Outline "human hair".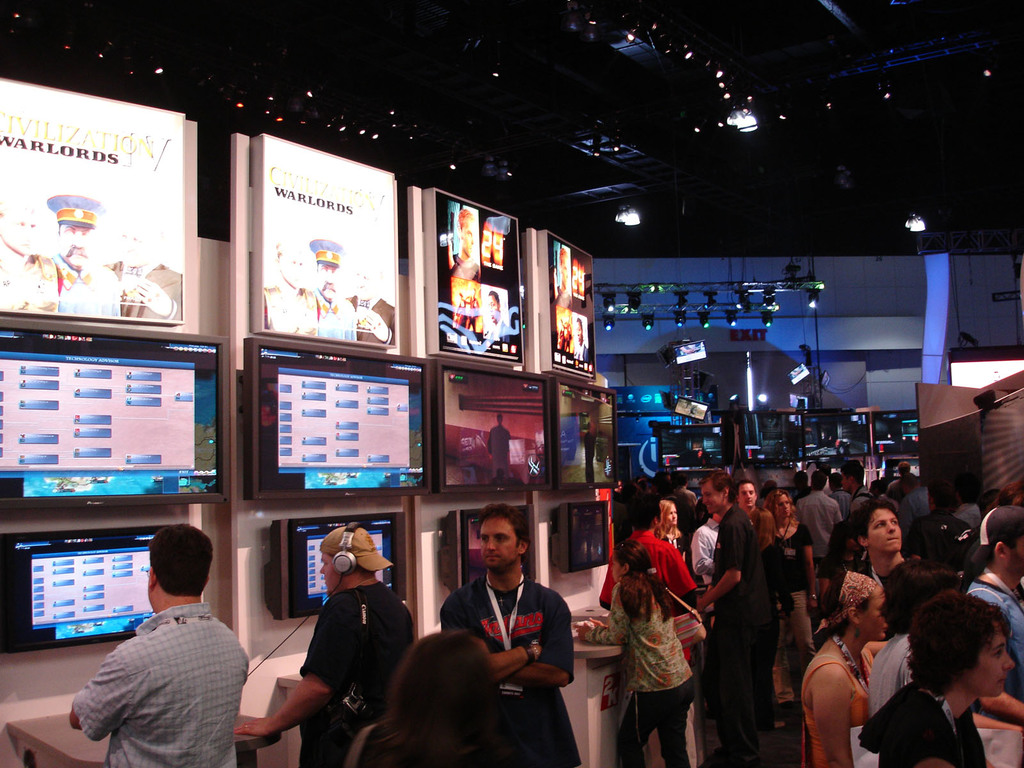
Outline: l=578, t=318, r=584, b=332.
